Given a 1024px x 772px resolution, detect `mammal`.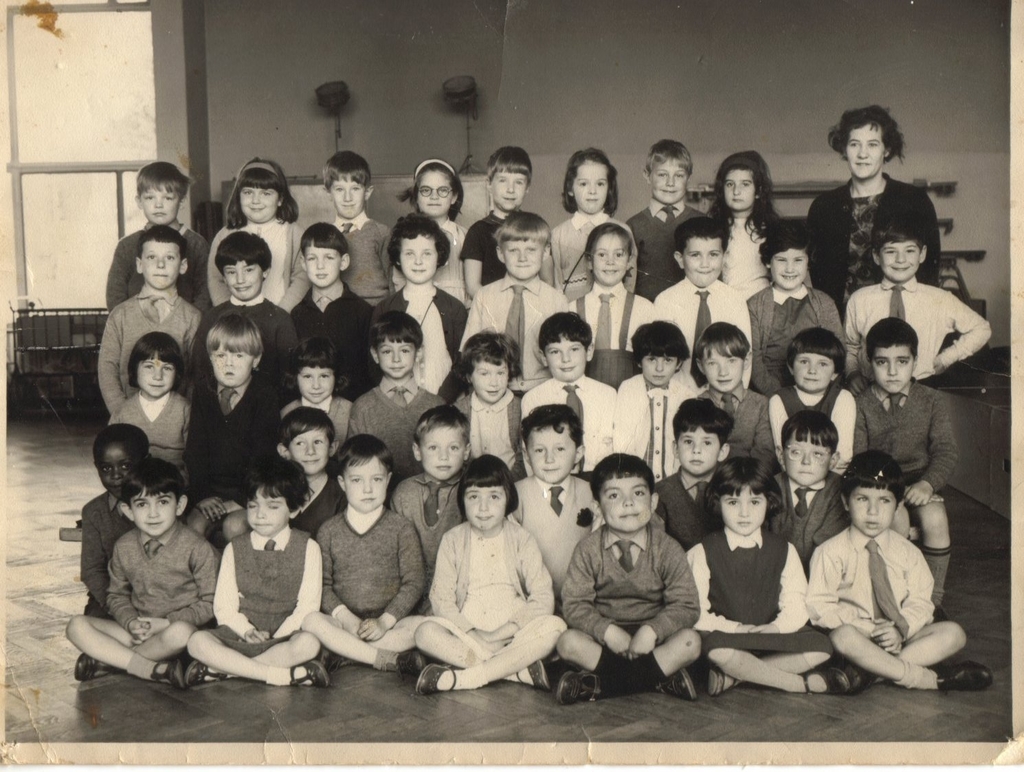
pyautogui.locateOnScreen(627, 133, 702, 303).
